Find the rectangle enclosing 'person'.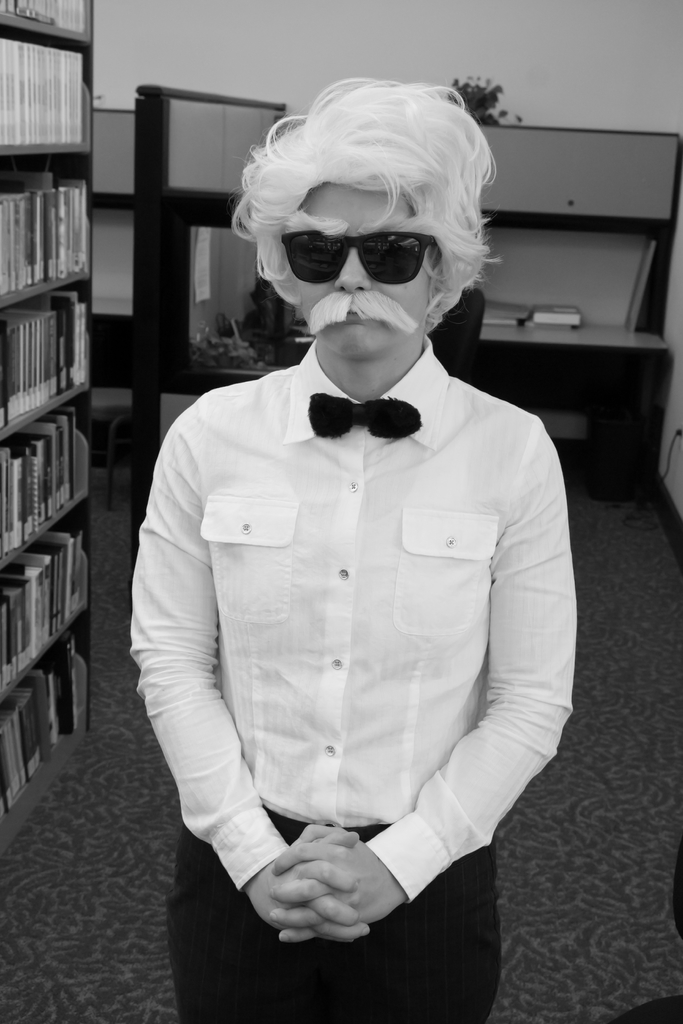
(left=103, top=49, right=605, bottom=1012).
